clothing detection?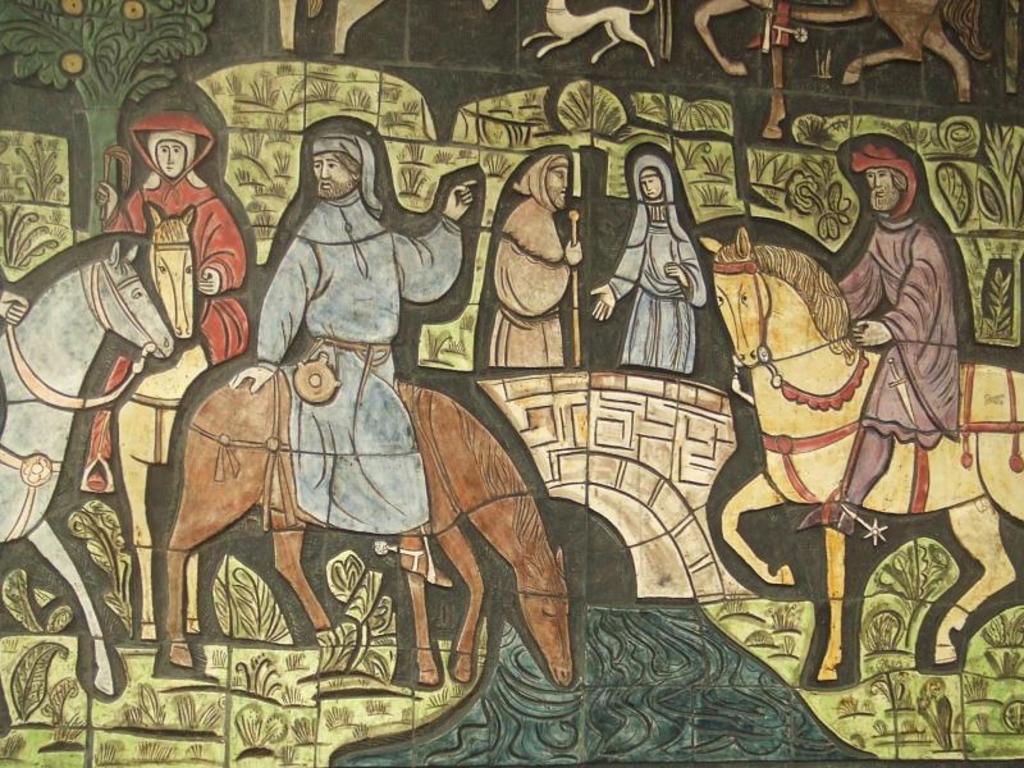
pyautogui.locateOnScreen(611, 145, 709, 376)
